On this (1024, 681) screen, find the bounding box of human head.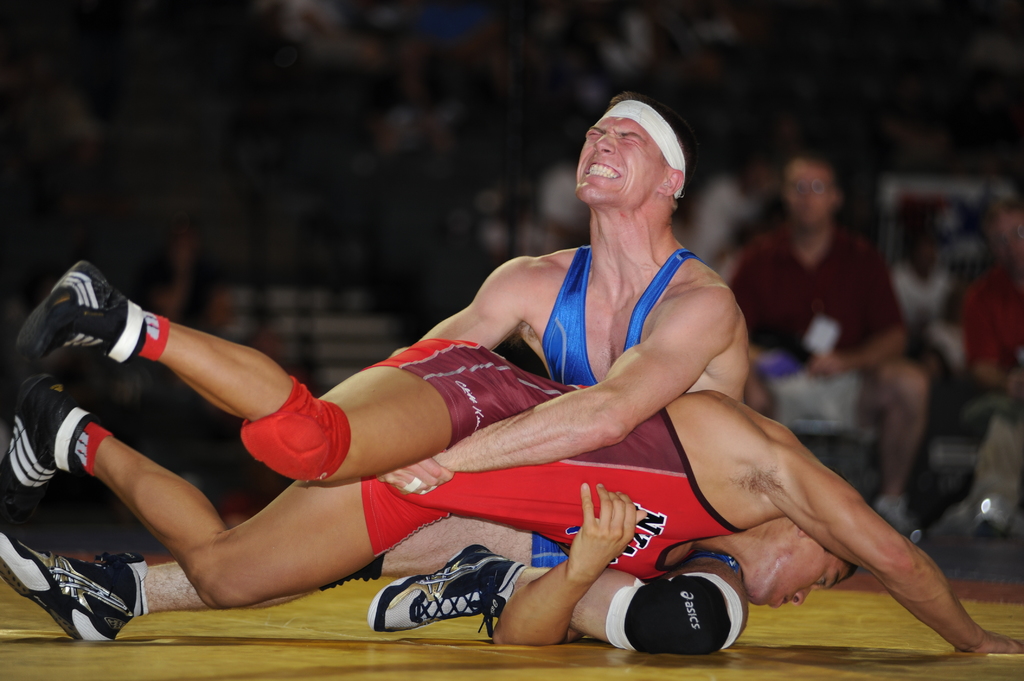
Bounding box: [900,221,945,276].
